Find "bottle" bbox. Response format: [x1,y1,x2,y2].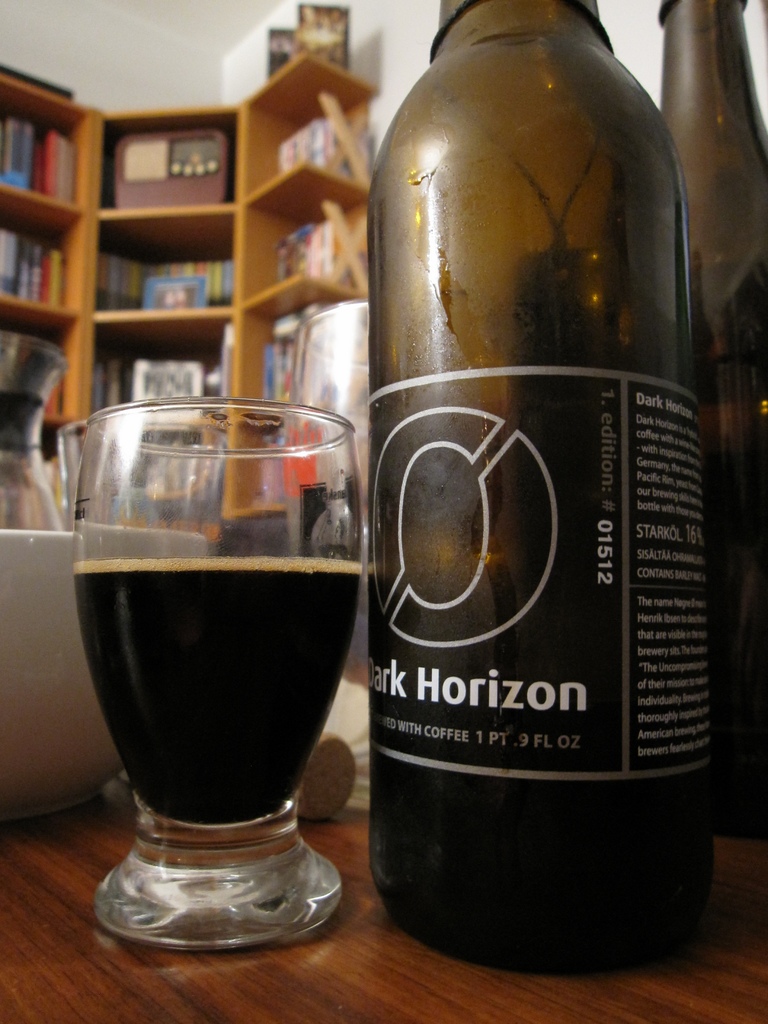
[359,7,737,898].
